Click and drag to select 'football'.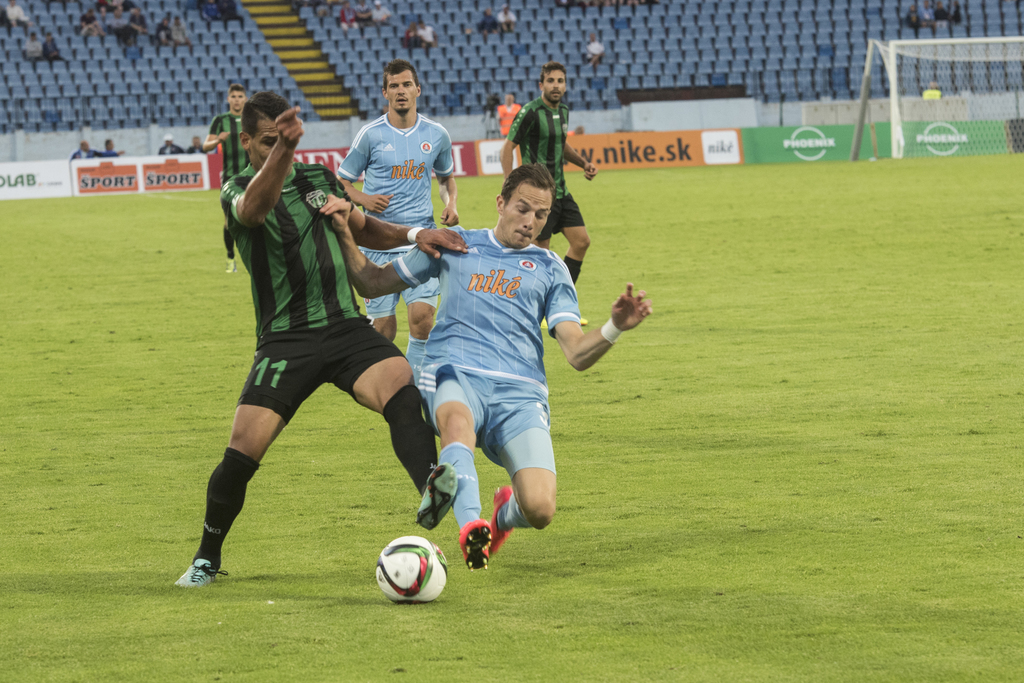
Selection: <bbox>375, 531, 451, 604</bbox>.
